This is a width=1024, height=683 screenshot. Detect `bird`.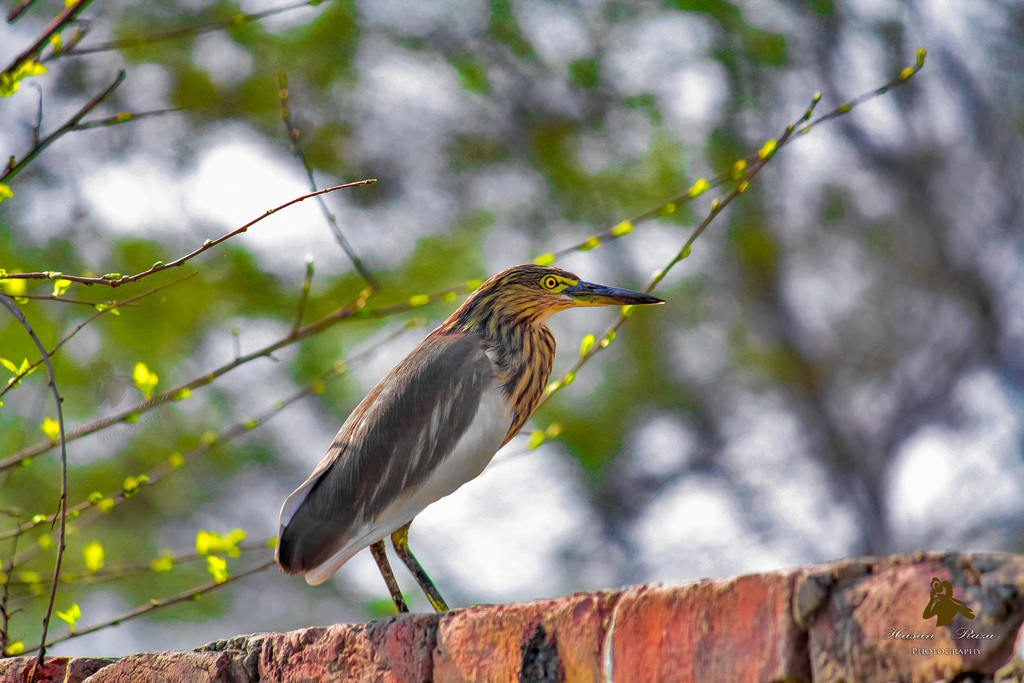
left=244, top=257, right=671, bottom=632.
